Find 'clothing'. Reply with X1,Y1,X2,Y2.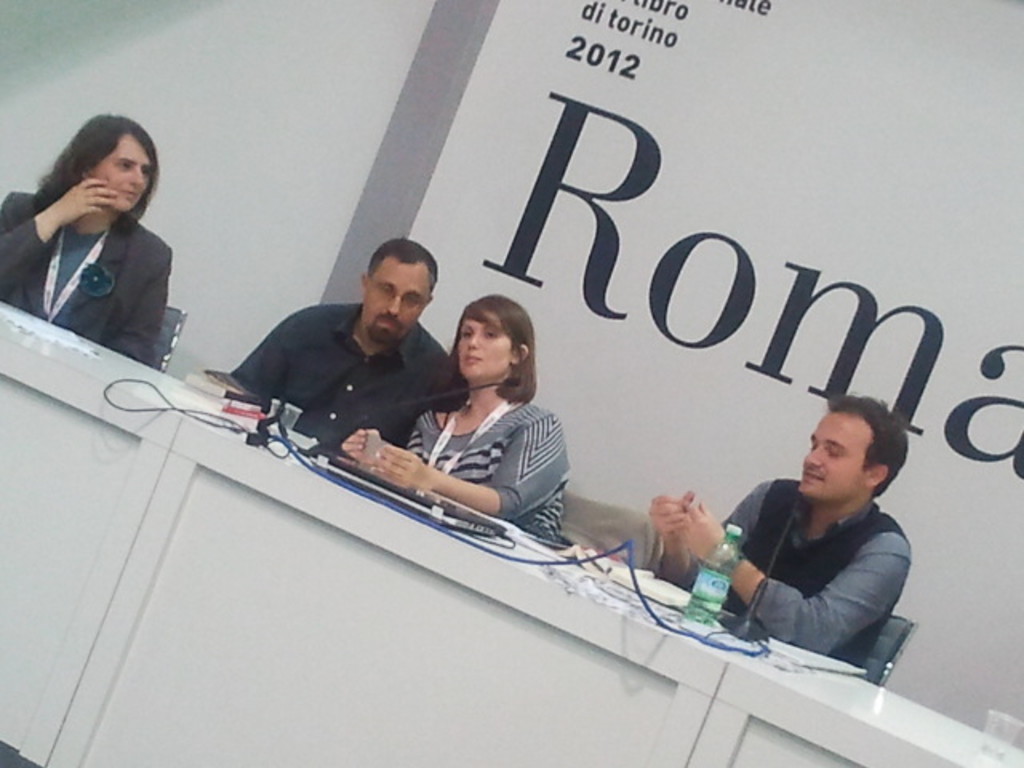
395,400,562,552.
